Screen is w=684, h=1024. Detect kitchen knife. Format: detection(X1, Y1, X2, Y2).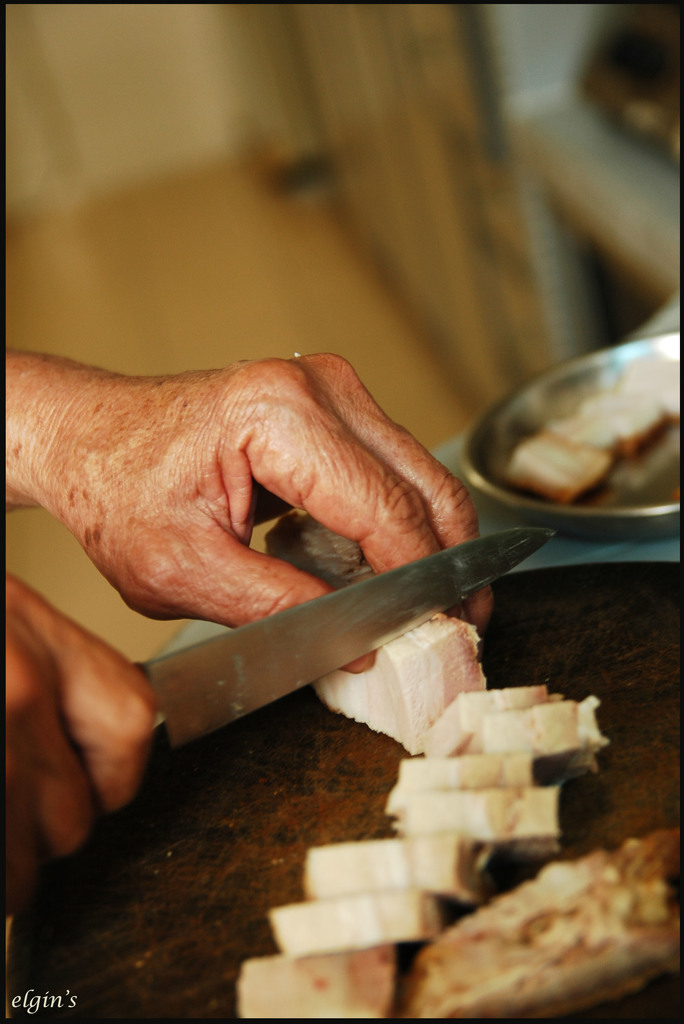
detection(124, 522, 553, 769).
